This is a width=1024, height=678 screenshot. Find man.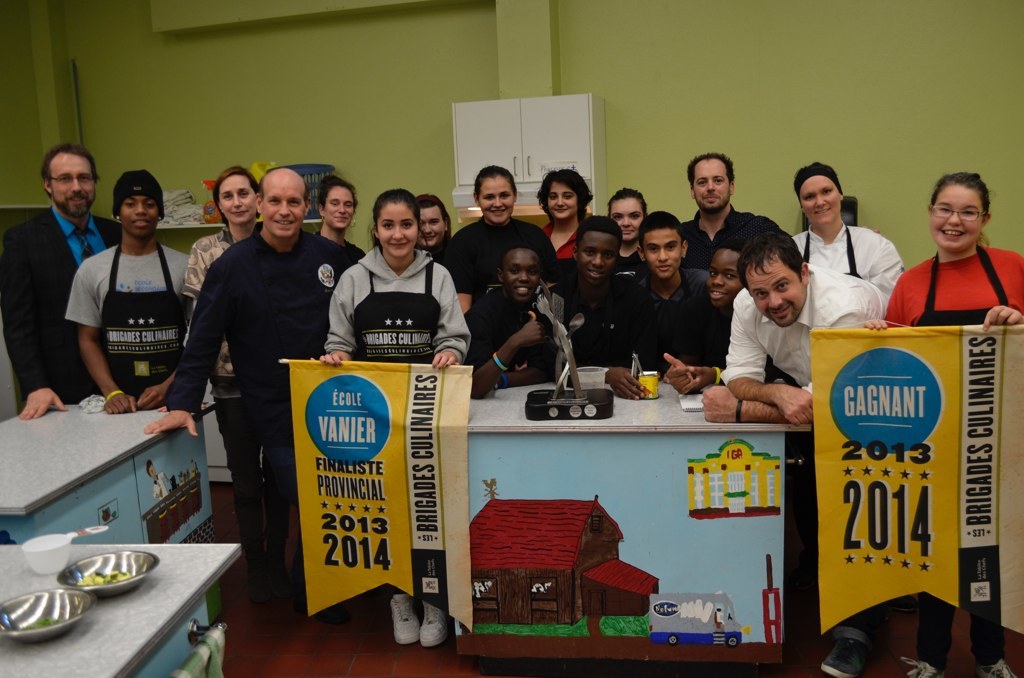
Bounding box: <box>625,209,706,380</box>.
